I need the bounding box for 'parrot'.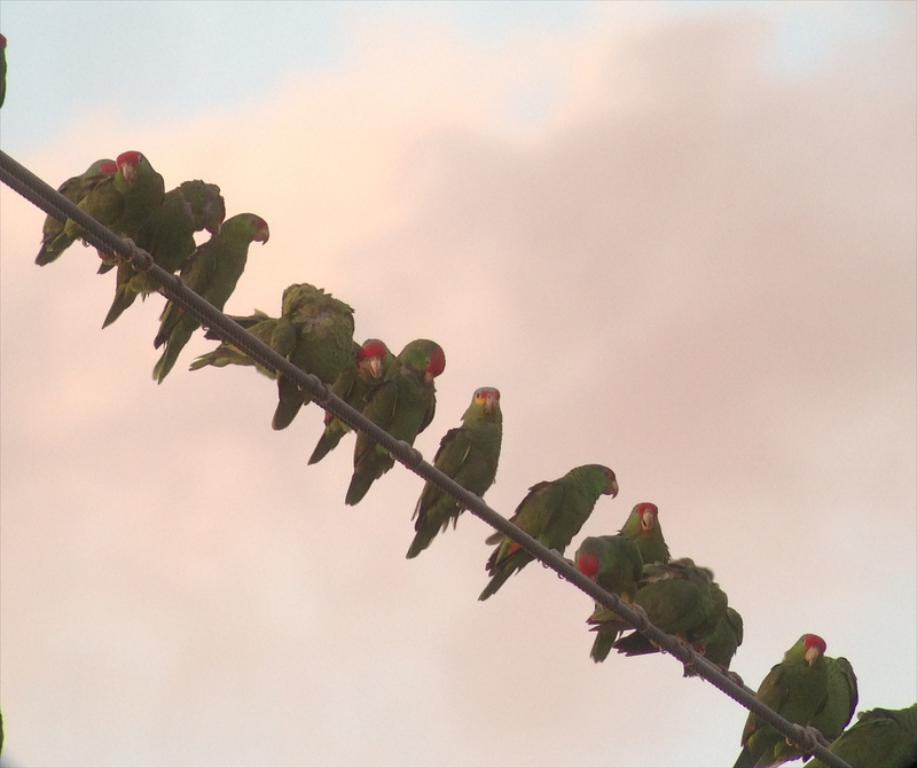
Here it is: select_region(687, 611, 742, 681).
